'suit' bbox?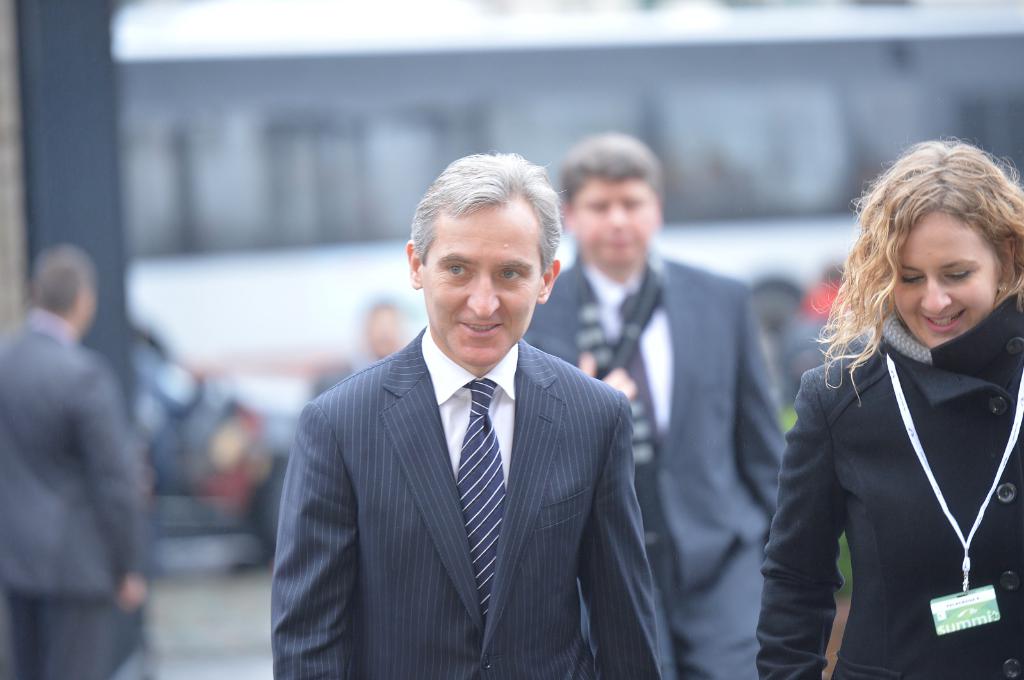
select_region(520, 251, 786, 679)
